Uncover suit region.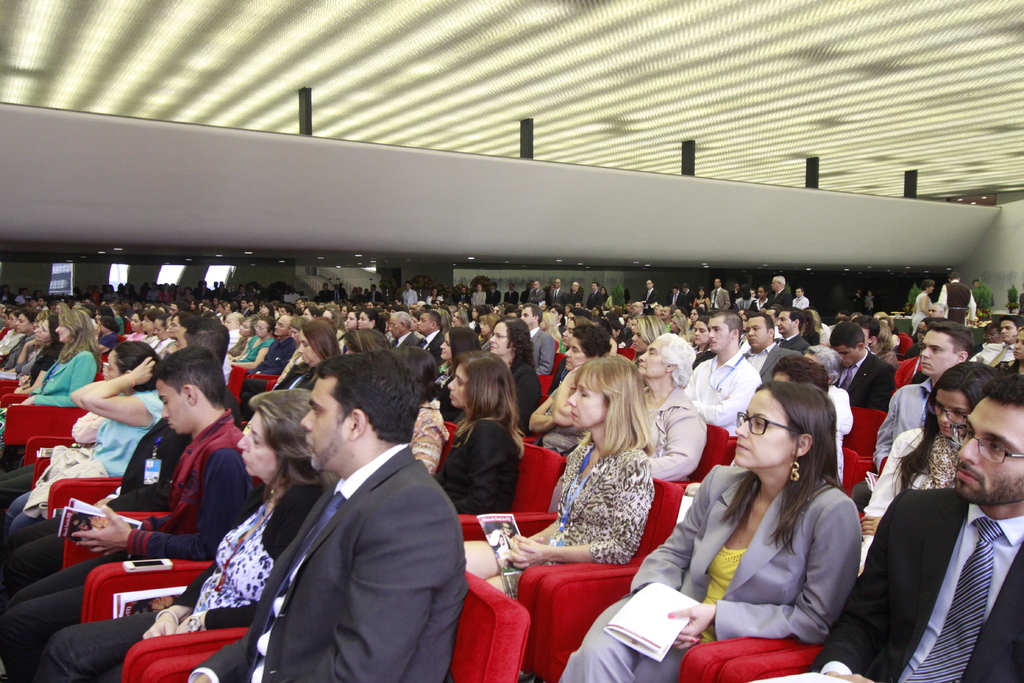
Uncovered: (585, 292, 604, 311).
